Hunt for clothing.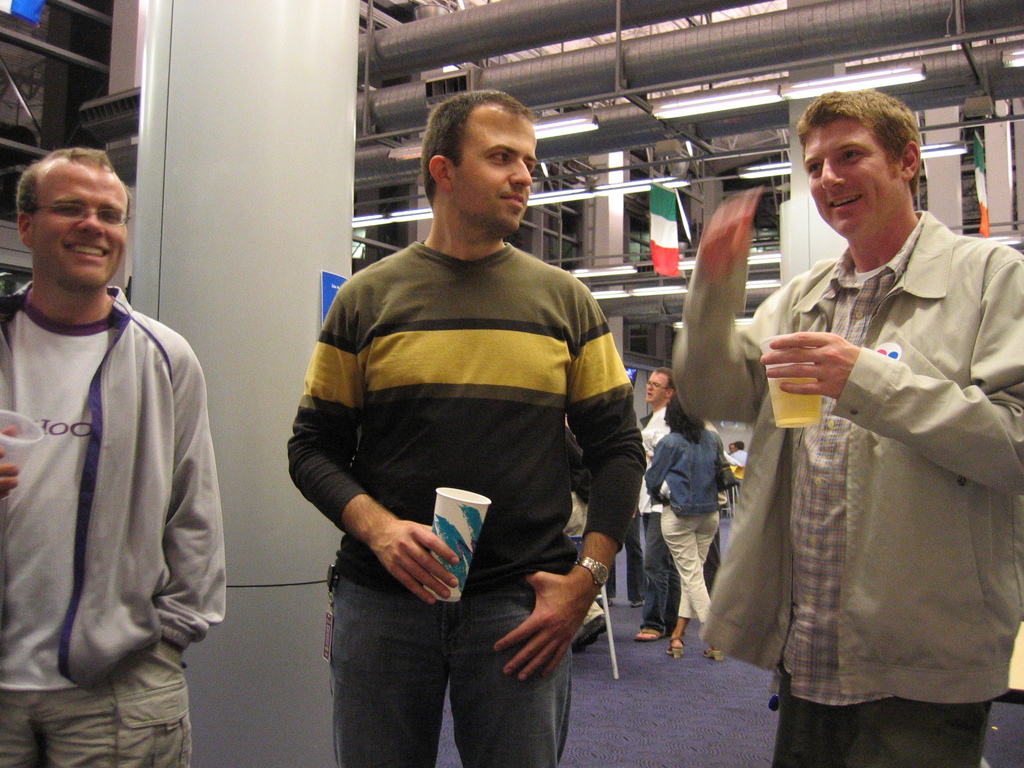
Hunted down at [0,646,191,767].
